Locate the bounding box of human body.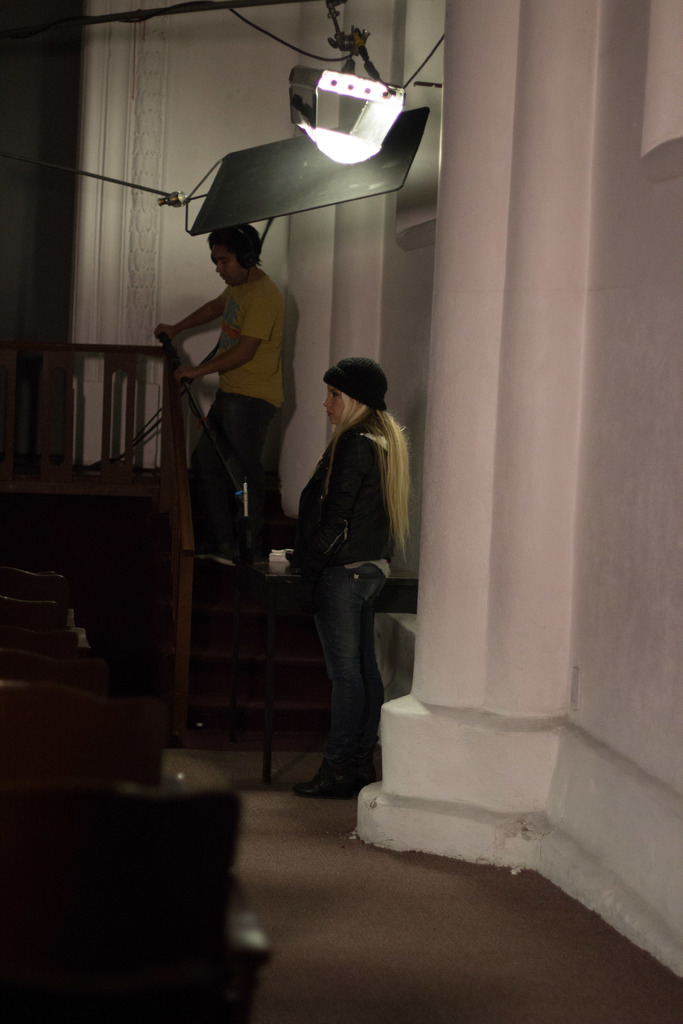
Bounding box: 281, 365, 402, 780.
